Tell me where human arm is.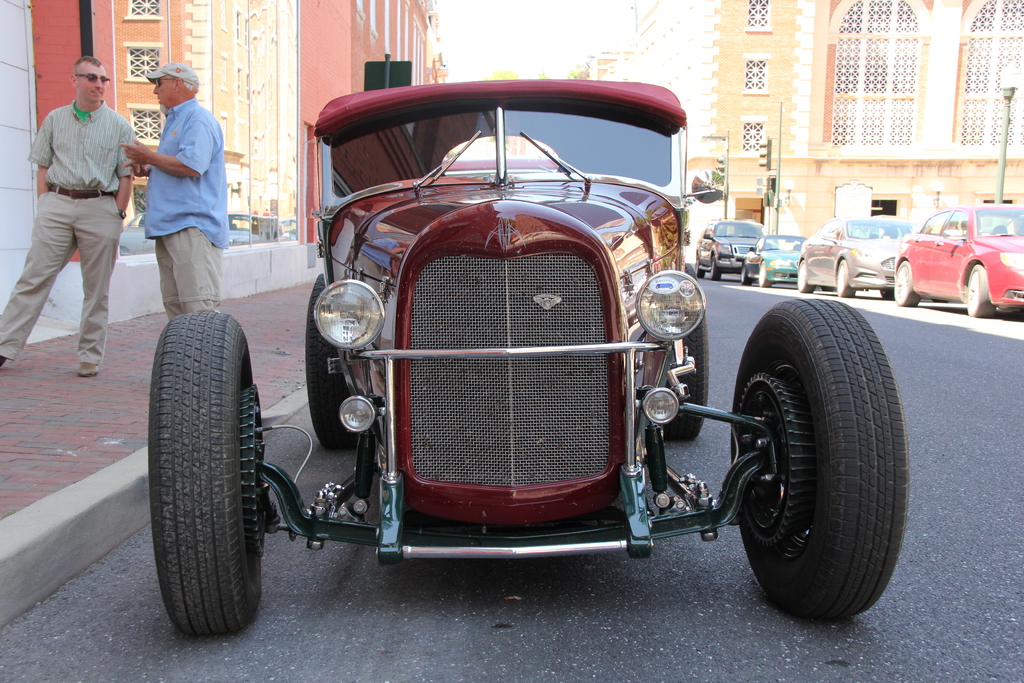
human arm is at [left=120, top=117, right=216, bottom=179].
